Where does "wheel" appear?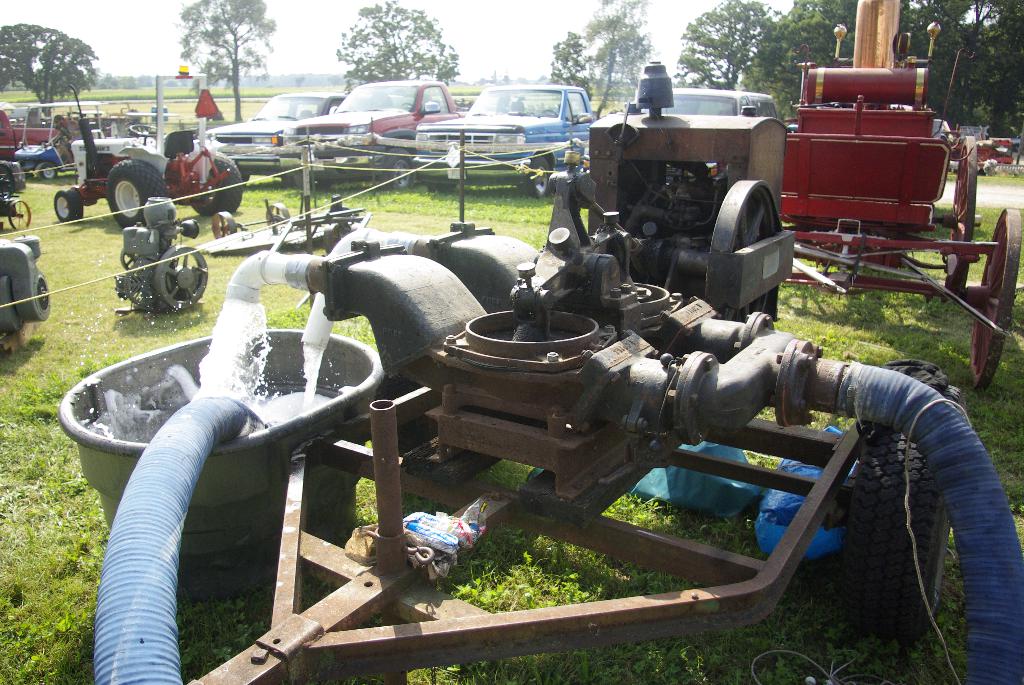
Appears at [383,149,414,196].
